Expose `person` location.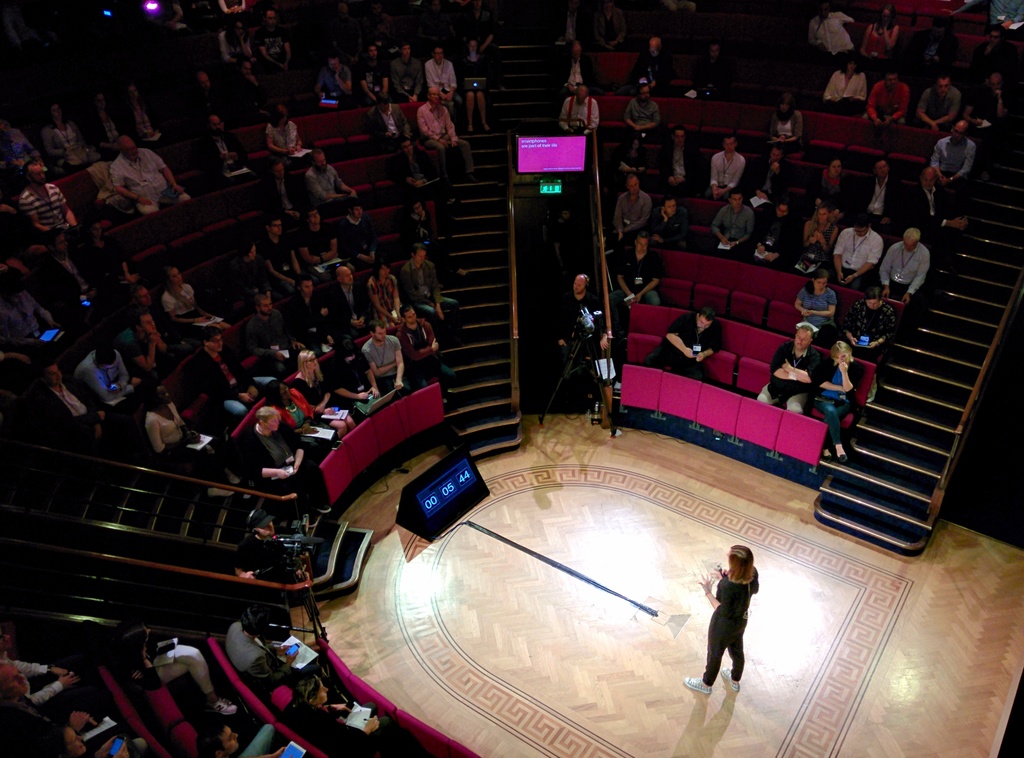
Exposed at (left=876, top=225, right=934, bottom=303).
